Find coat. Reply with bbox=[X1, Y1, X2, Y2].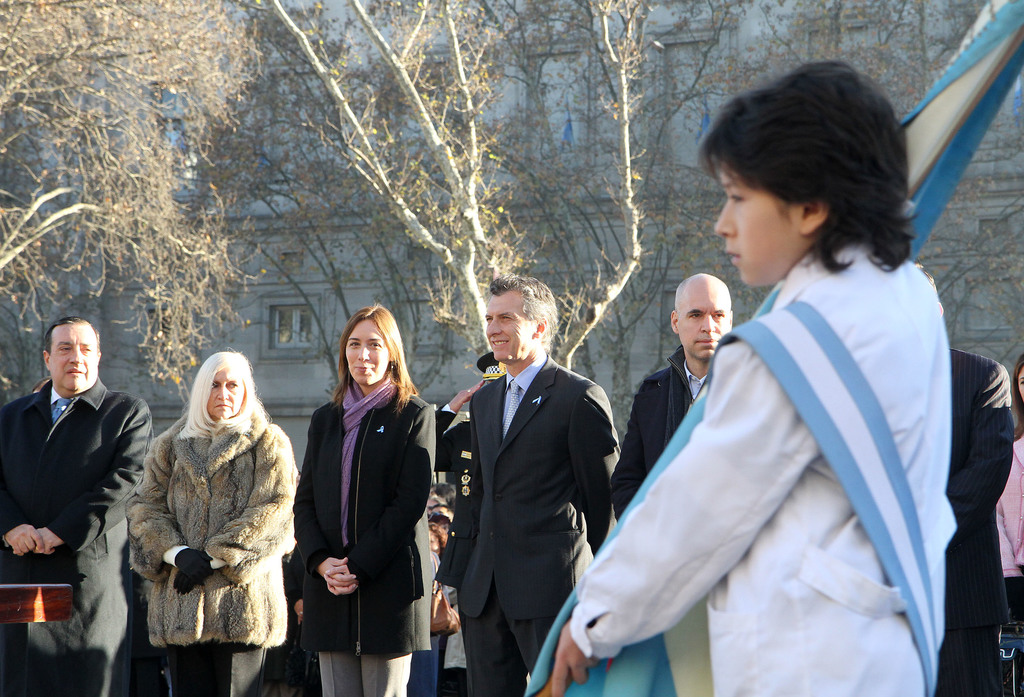
bbox=[609, 346, 724, 529].
